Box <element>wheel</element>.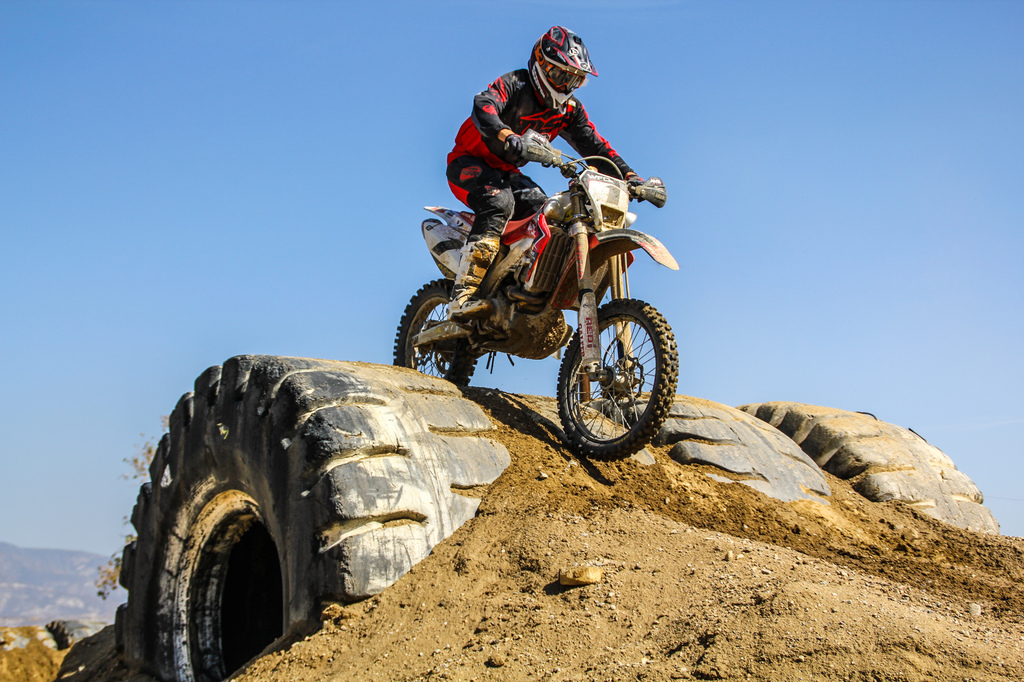
pyautogui.locateOnScreen(725, 408, 1007, 543).
